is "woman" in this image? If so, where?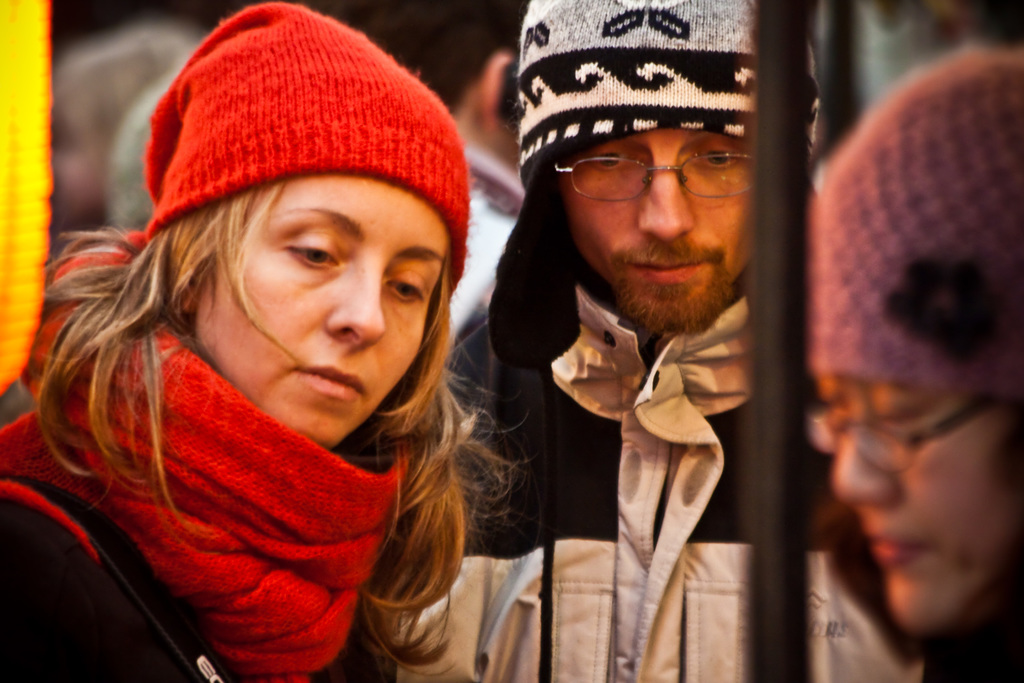
Yes, at x1=10 y1=50 x2=579 y2=682.
